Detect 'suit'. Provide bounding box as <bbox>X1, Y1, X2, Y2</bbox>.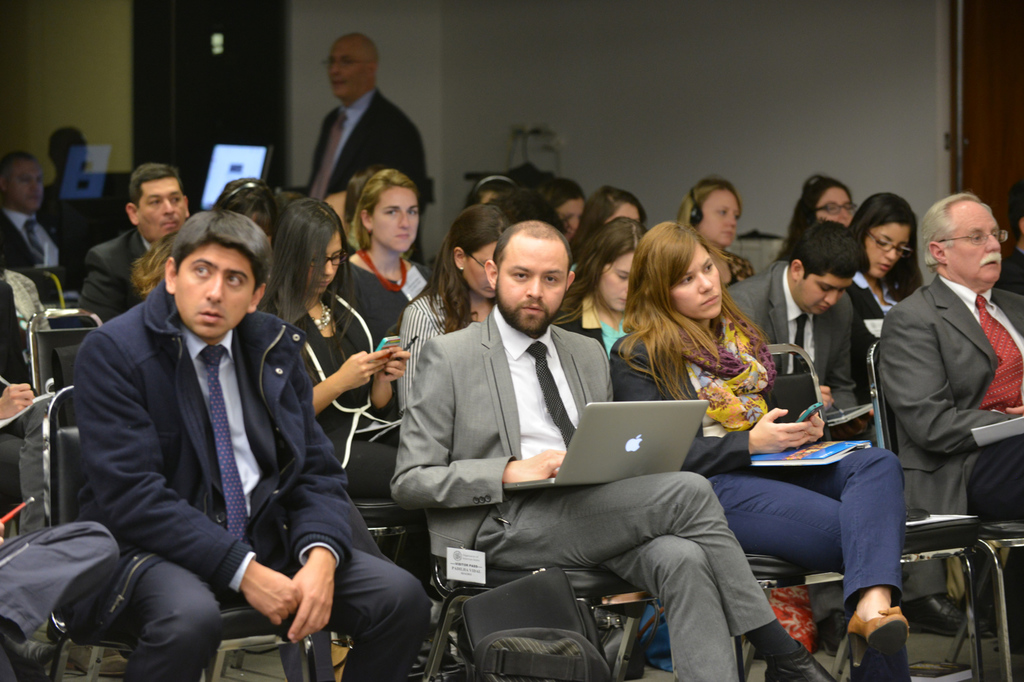
<bbox>873, 278, 1023, 528</bbox>.
